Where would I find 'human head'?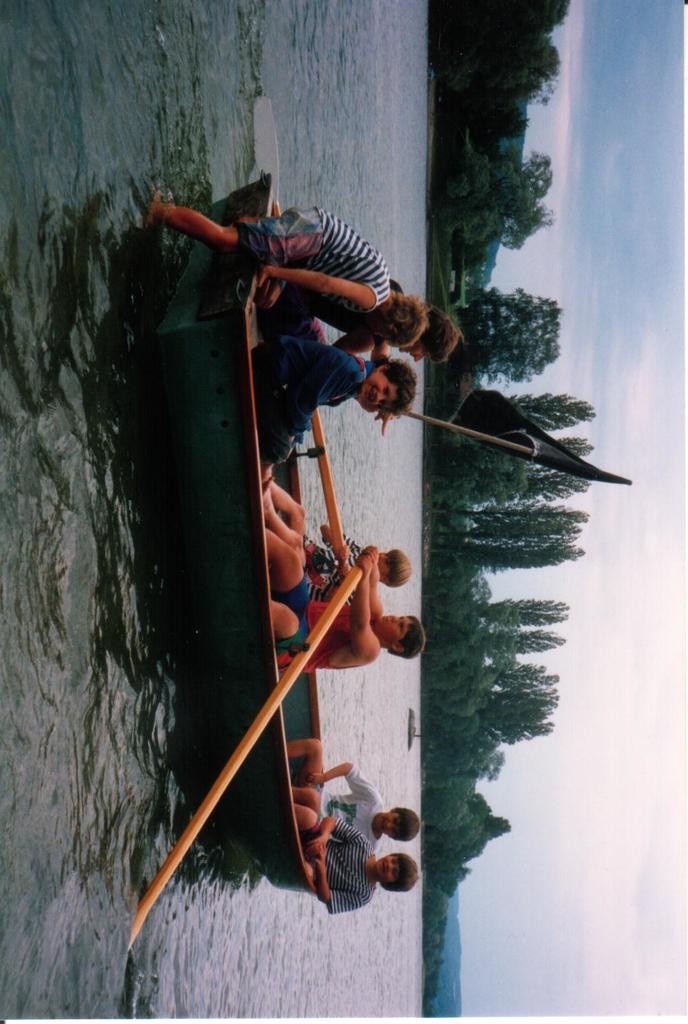
At locate(378, 802, 422, 846).
